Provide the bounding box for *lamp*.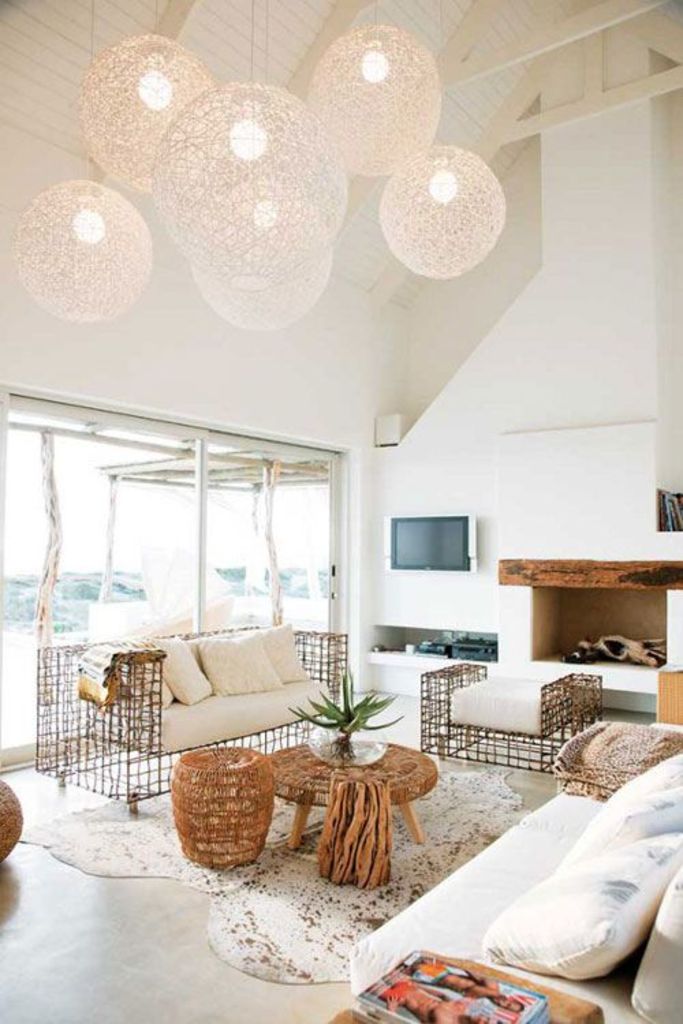
select_region(309, 0, 438, 183).
